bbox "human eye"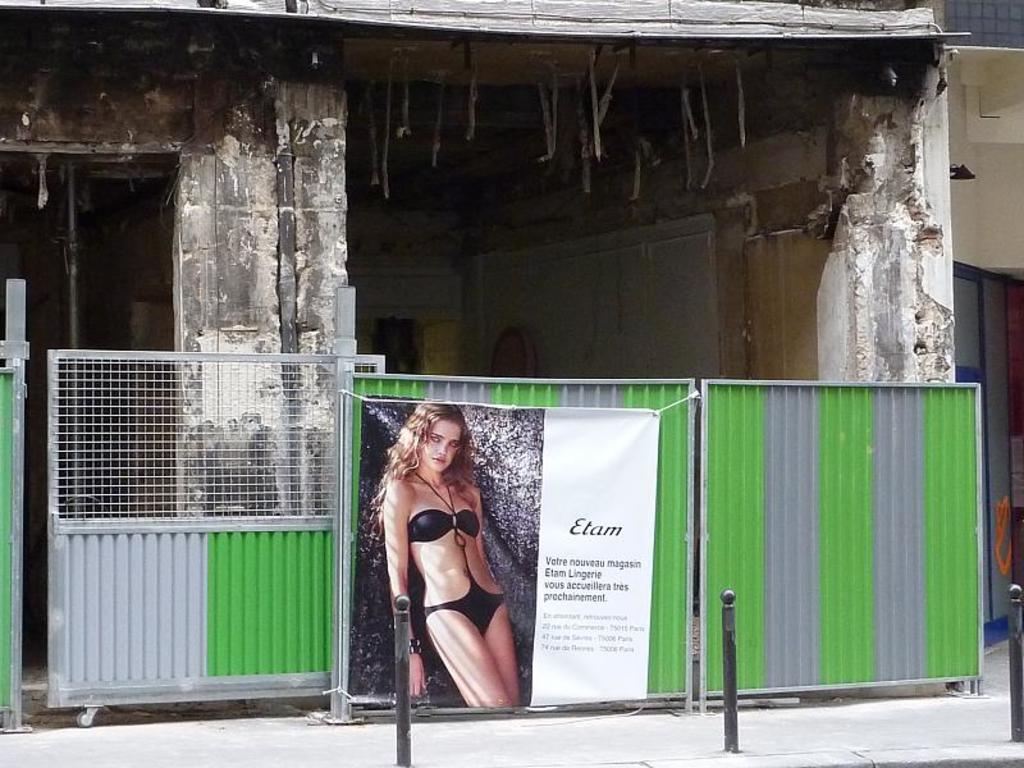
detection(424, 431, 439, 444)
